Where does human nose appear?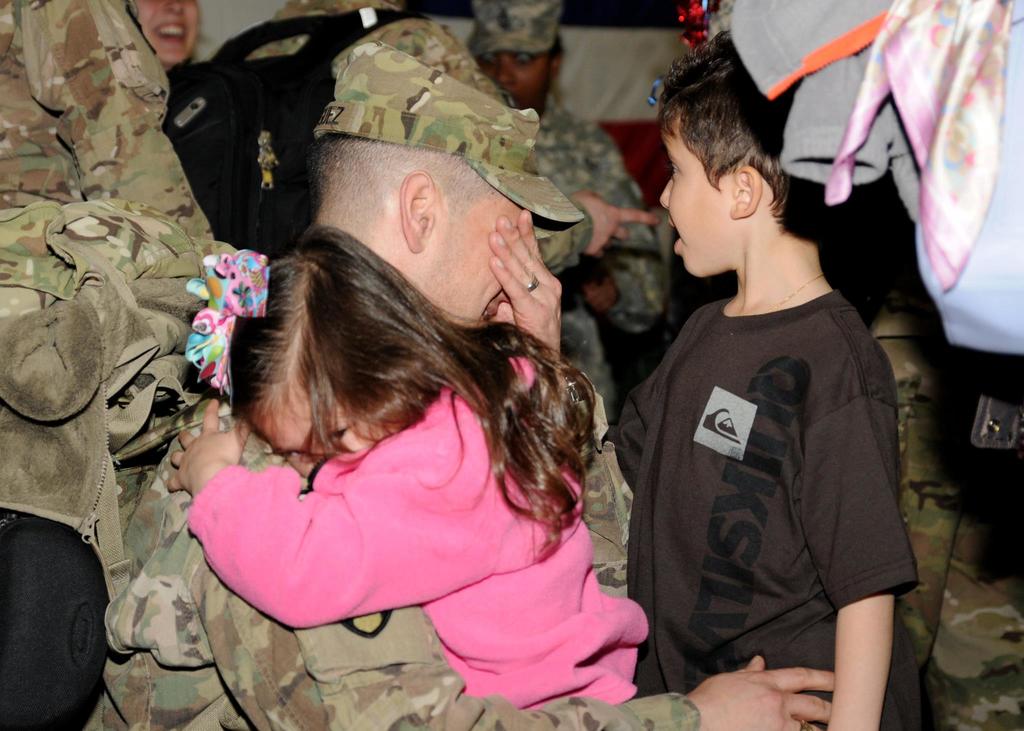
Appears at left=161, top=0, right=184, bottom=13.
